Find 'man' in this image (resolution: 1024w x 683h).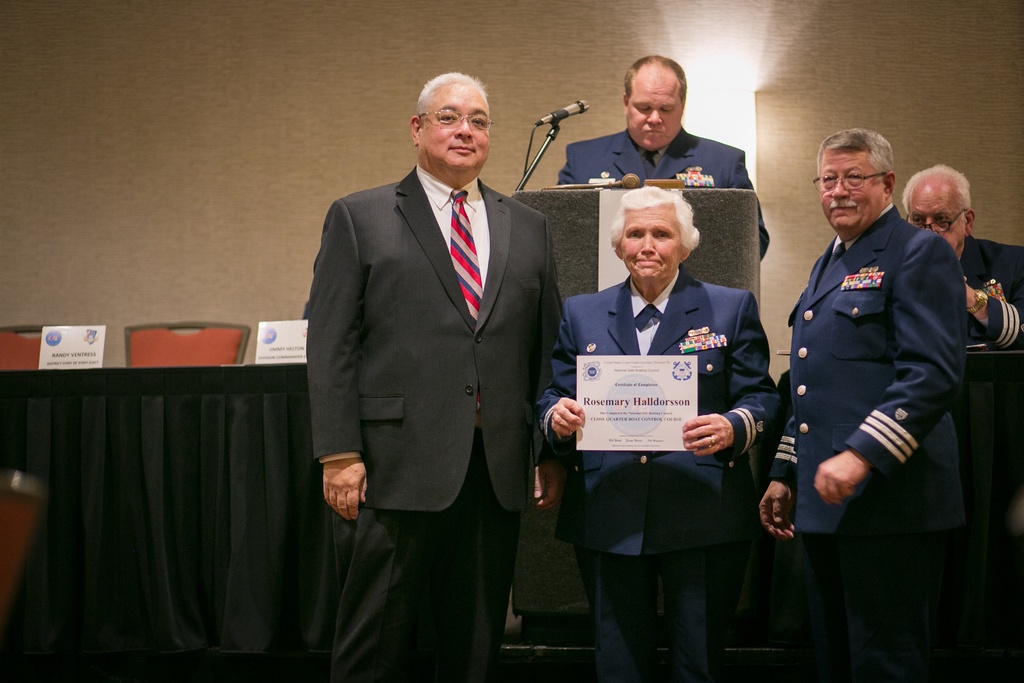
bbox=[555, 52, 773, 274].
